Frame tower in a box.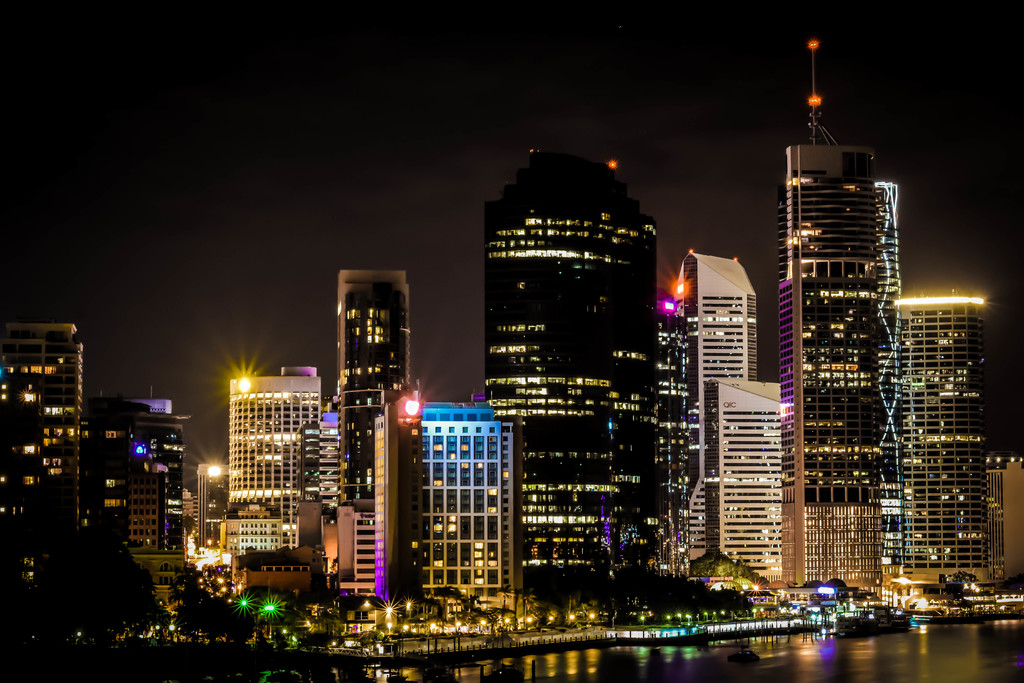
detection(421, 395, 513, 592).
